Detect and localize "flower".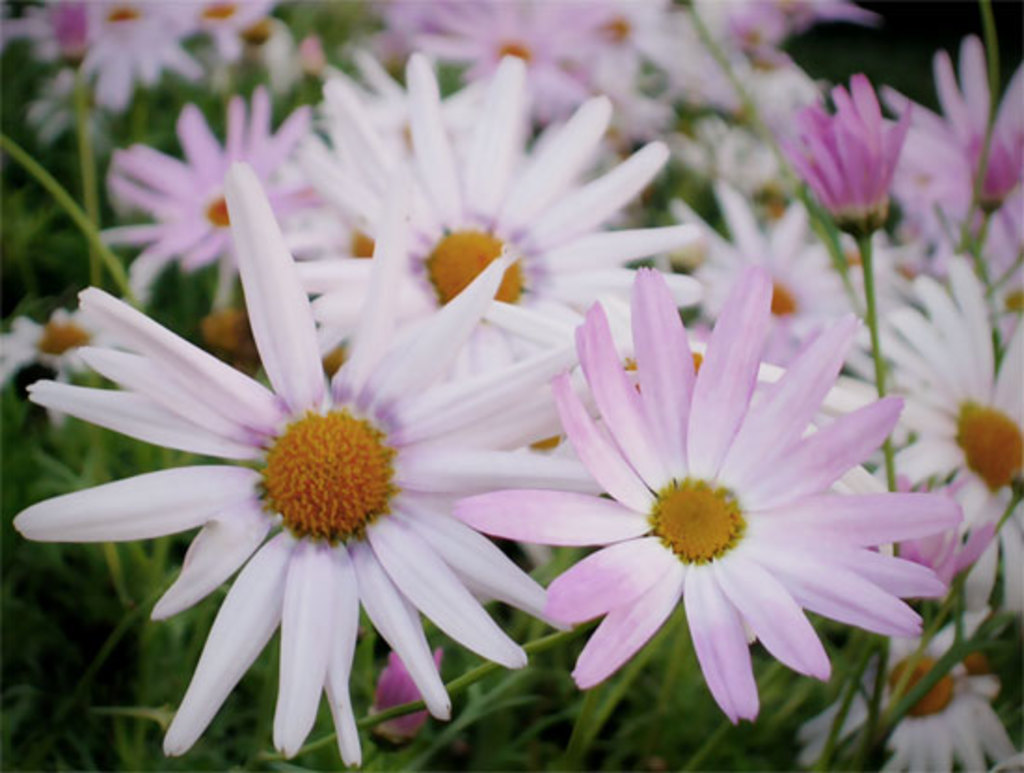
Localized at box=[786, 69, 905, 242].
